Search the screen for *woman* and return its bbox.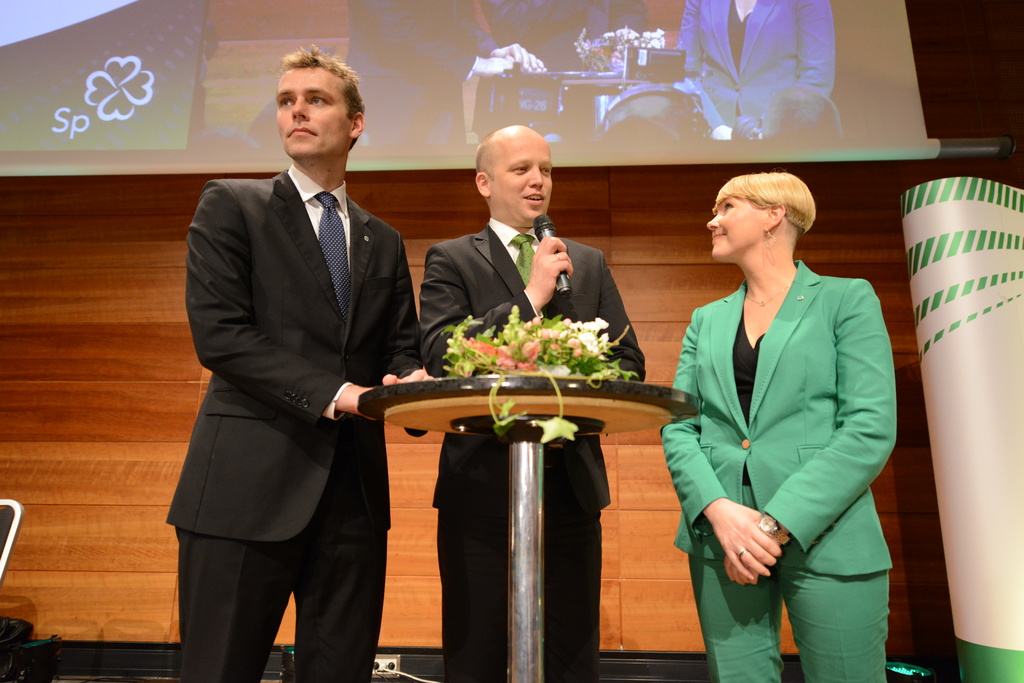
Found: bbox=(673, 160, 902, 665).
